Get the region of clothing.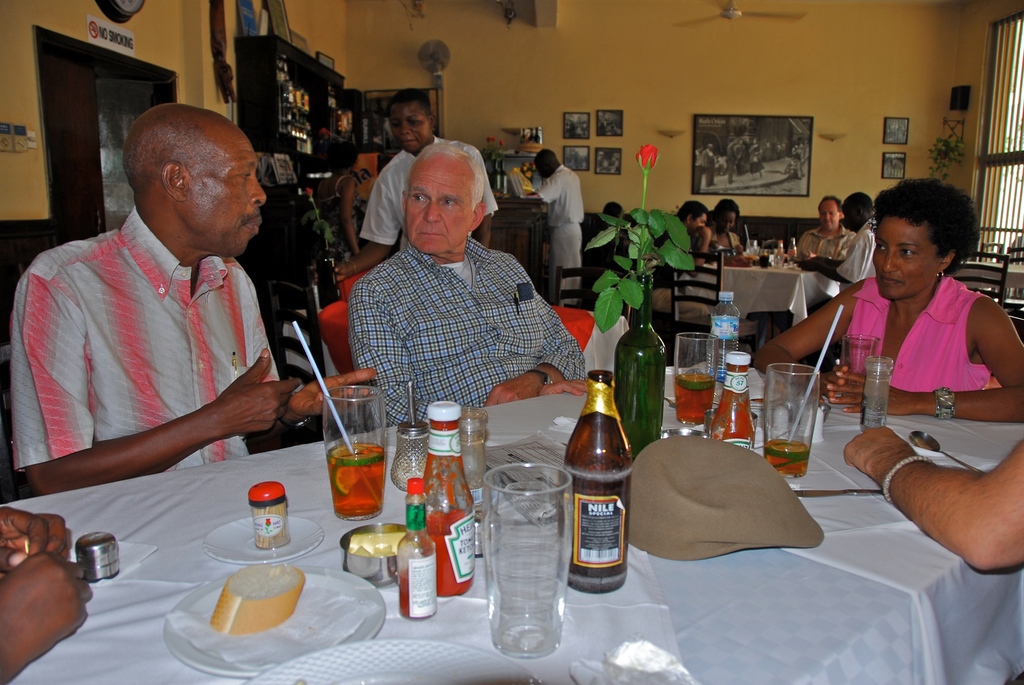
352:244:582:425.
